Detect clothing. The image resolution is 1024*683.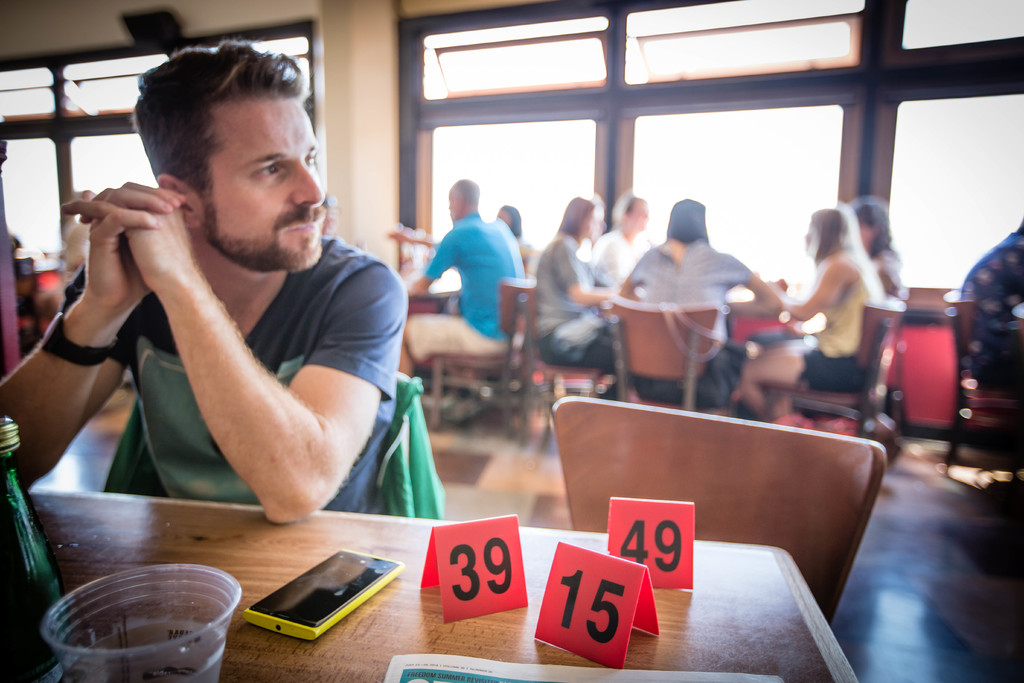
31,227,413,519.
